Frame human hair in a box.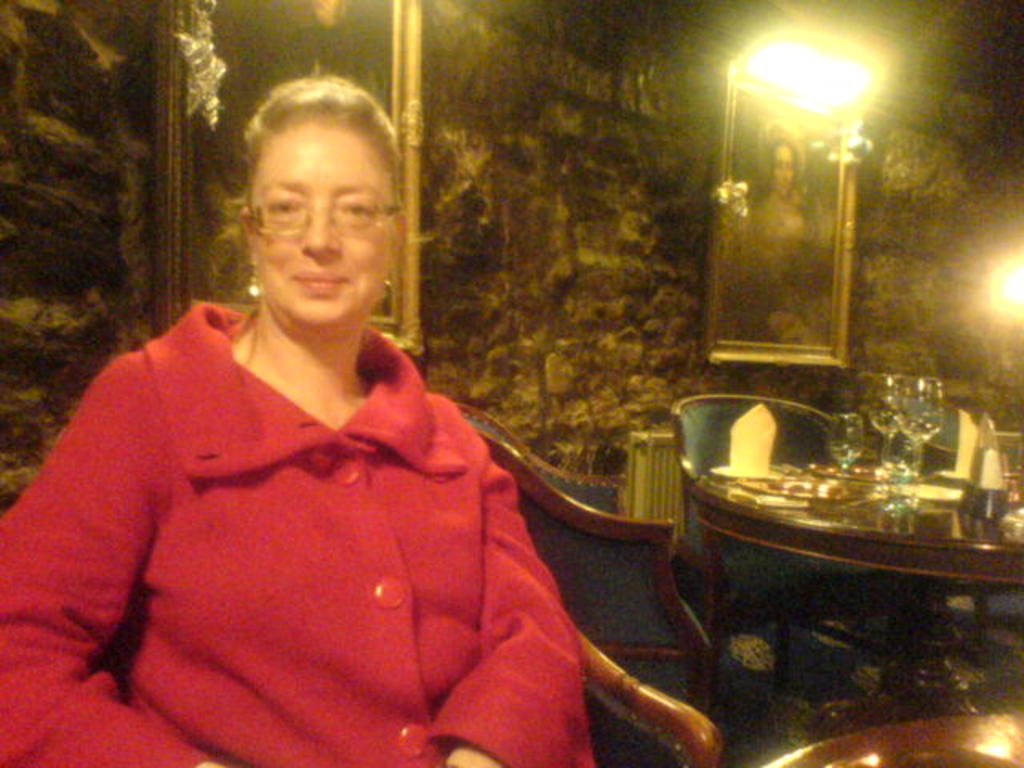
l=205, t=69, r=403, b=314.
